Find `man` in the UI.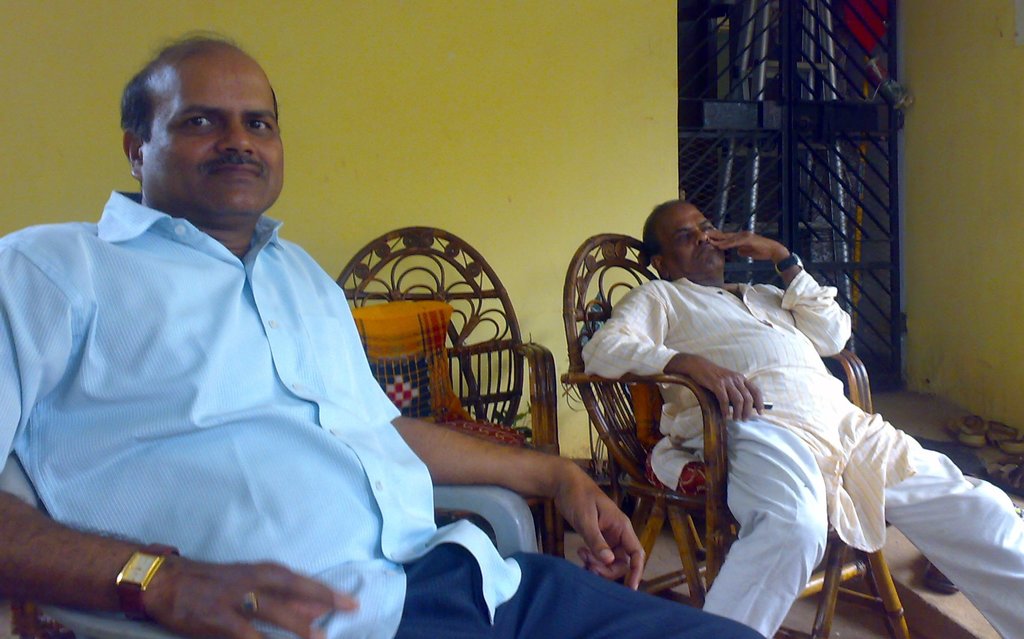
UI element at locate(0, 31, 768, 638).
